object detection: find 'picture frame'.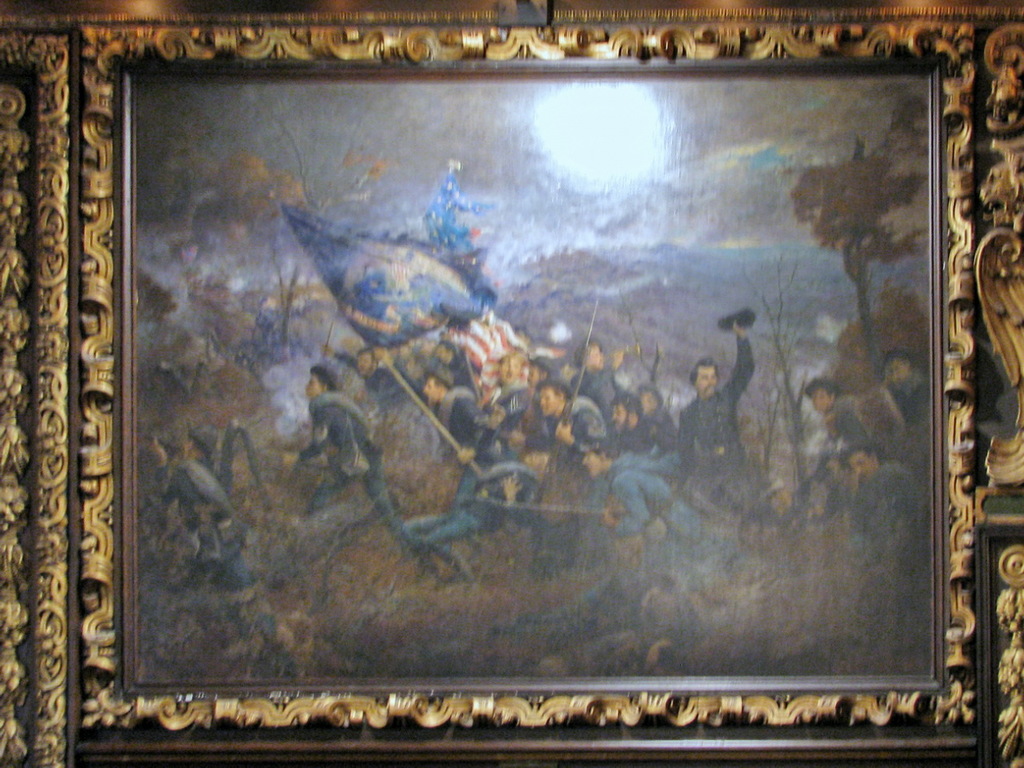
detection(66, 21, 975, 767).
